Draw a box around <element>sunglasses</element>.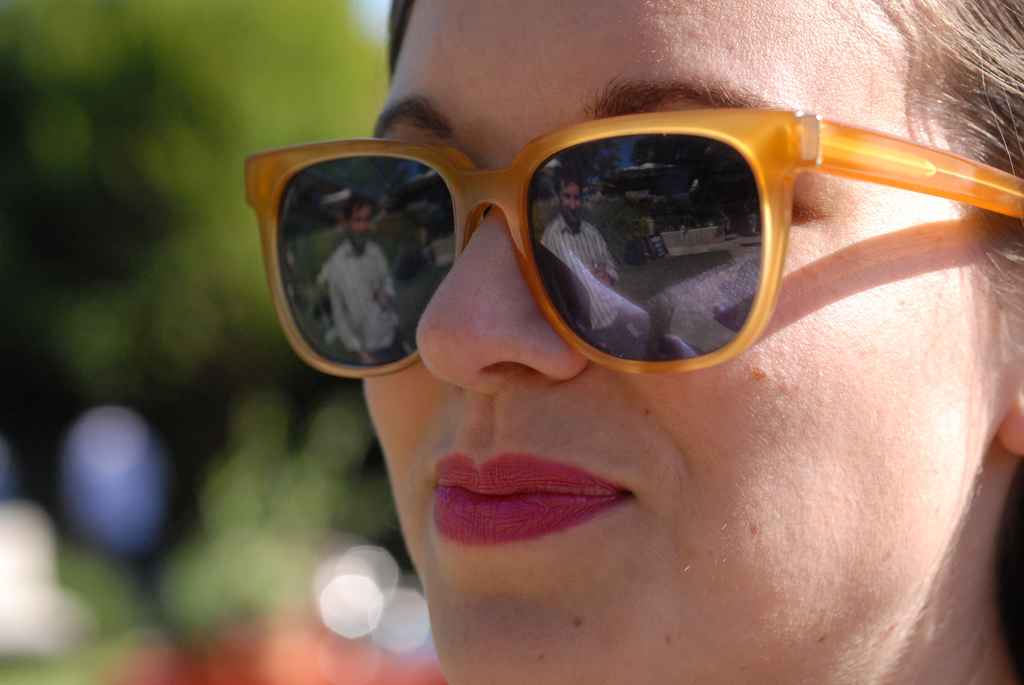
{"left": 243, "top": 106, "right": 1023, "bottom": 381}.
